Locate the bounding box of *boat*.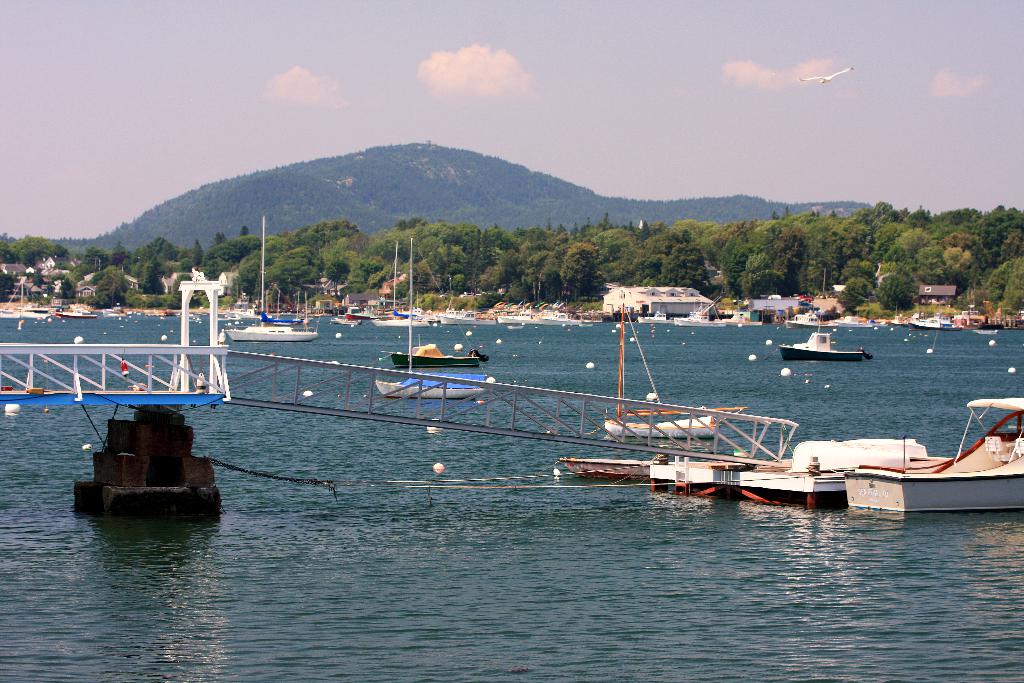
Bounding box: region(227, 219, 319, 342).
